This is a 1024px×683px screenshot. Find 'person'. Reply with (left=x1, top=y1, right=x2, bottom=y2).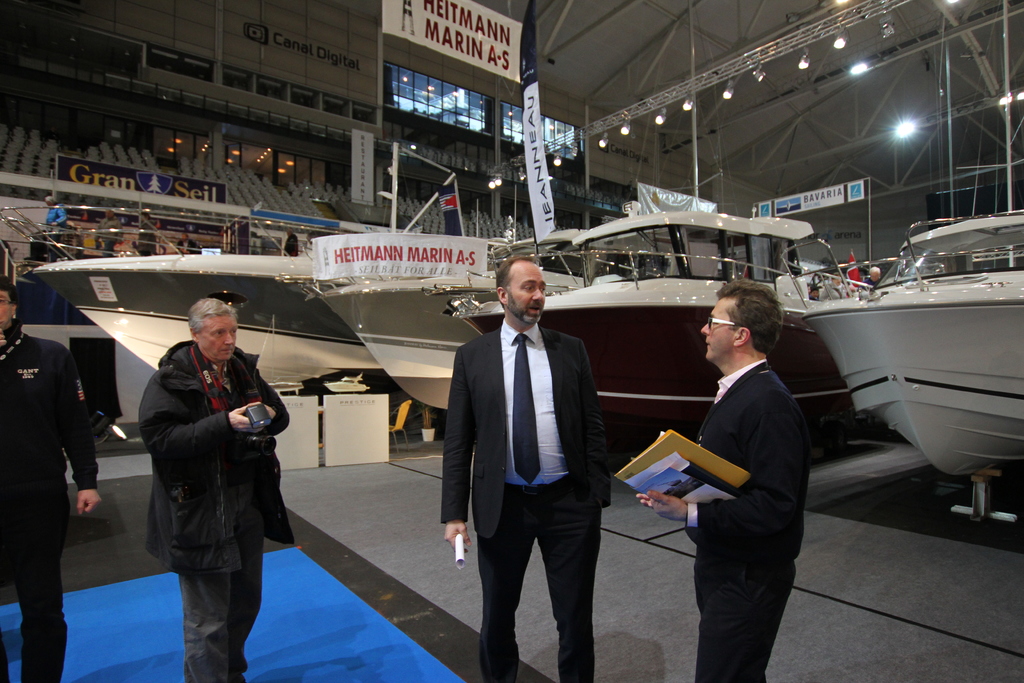
(left=421, top=243, right=612, bottom=681).
